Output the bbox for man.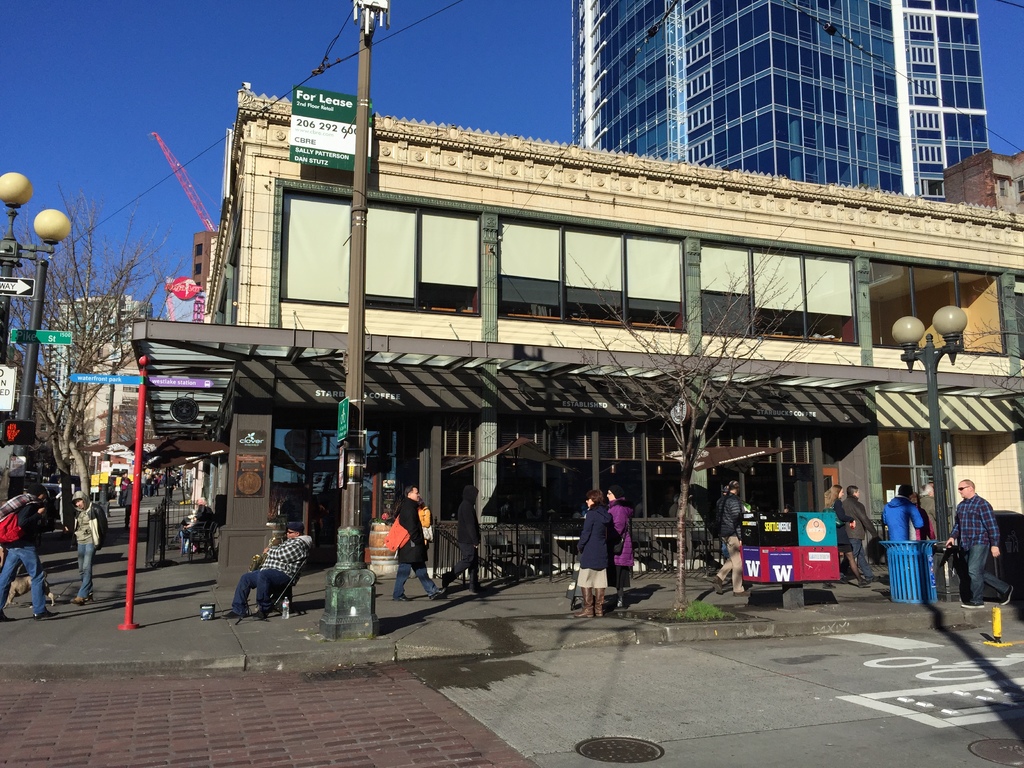
{"x1": 58, "y1": 488, "x2": 104, "y2": 604}.
